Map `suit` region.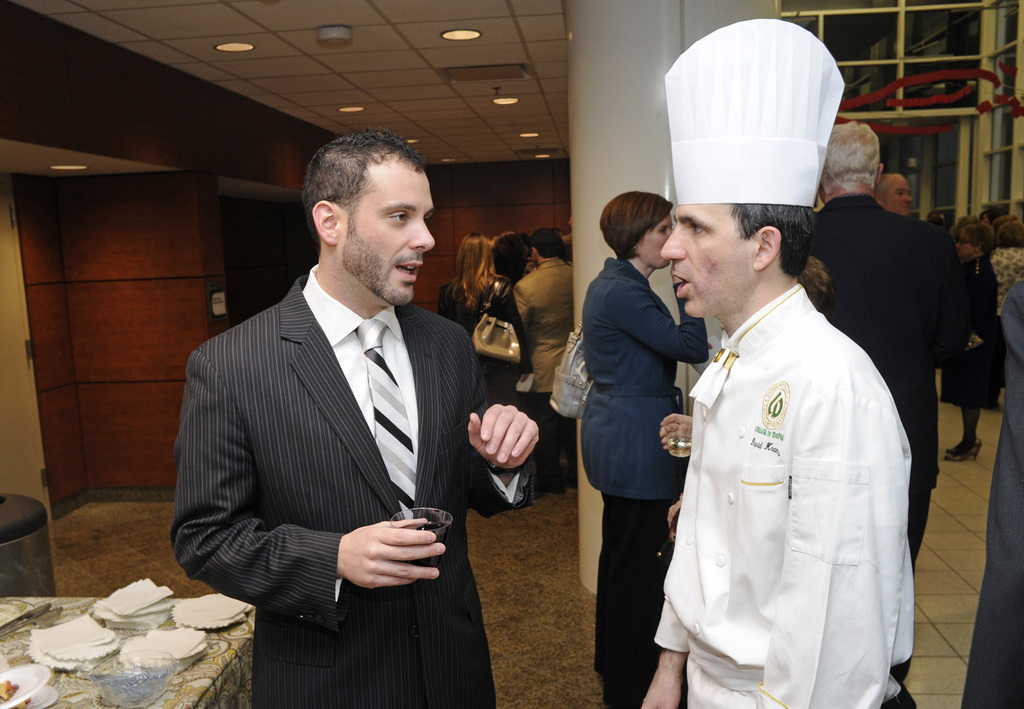
Mapped to left=809, top=193, right=974, bottom=564.
